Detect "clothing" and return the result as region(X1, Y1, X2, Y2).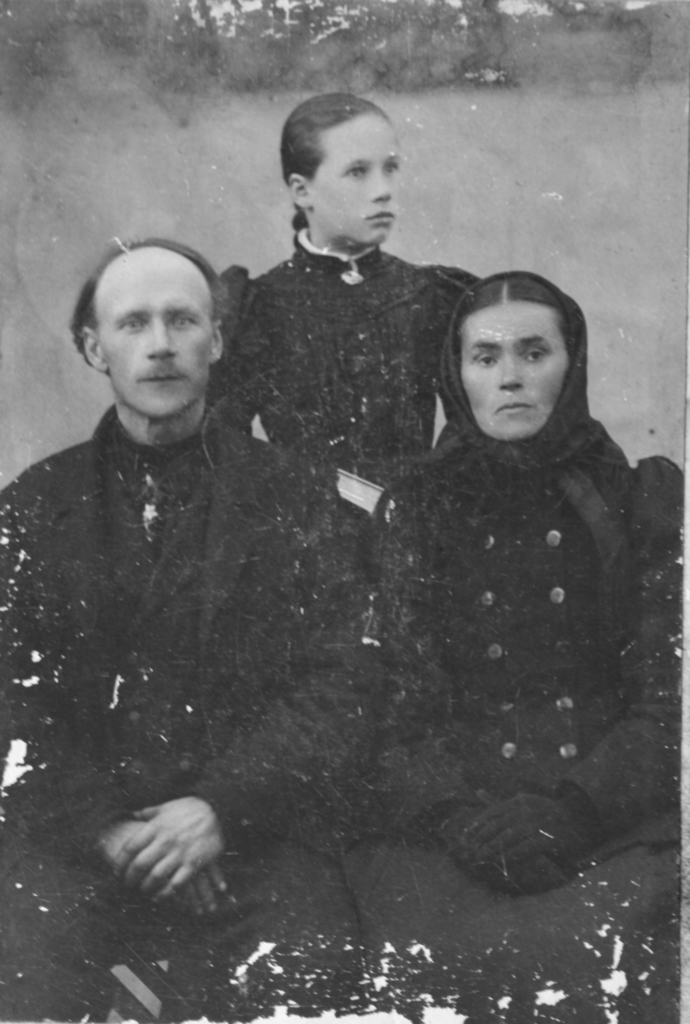
region(355, 319, 668, 849).
